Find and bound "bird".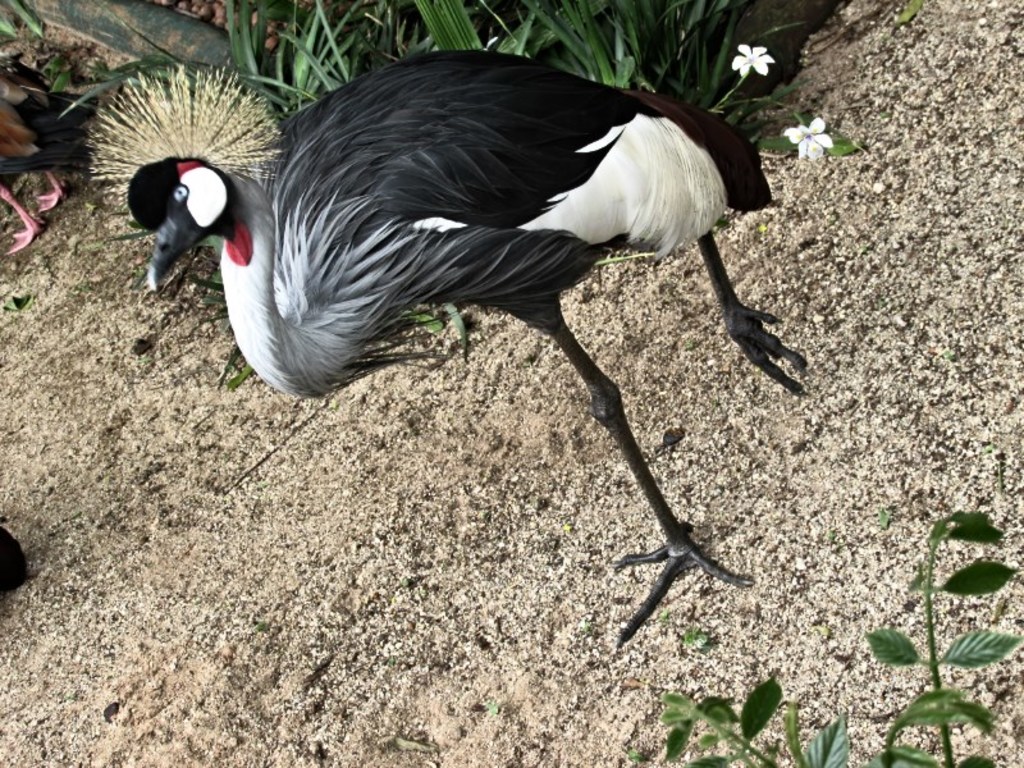
Bound: [81, 47, 790, 646].
